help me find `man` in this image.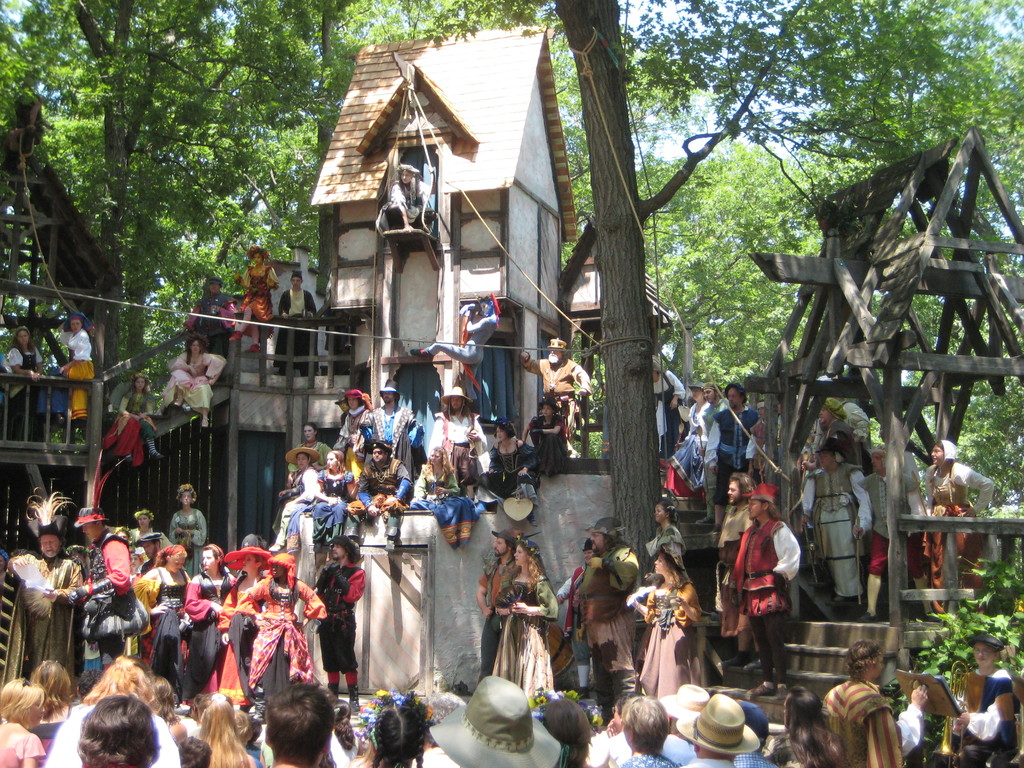
Found it: Rect(336, 396, 347, 426).
